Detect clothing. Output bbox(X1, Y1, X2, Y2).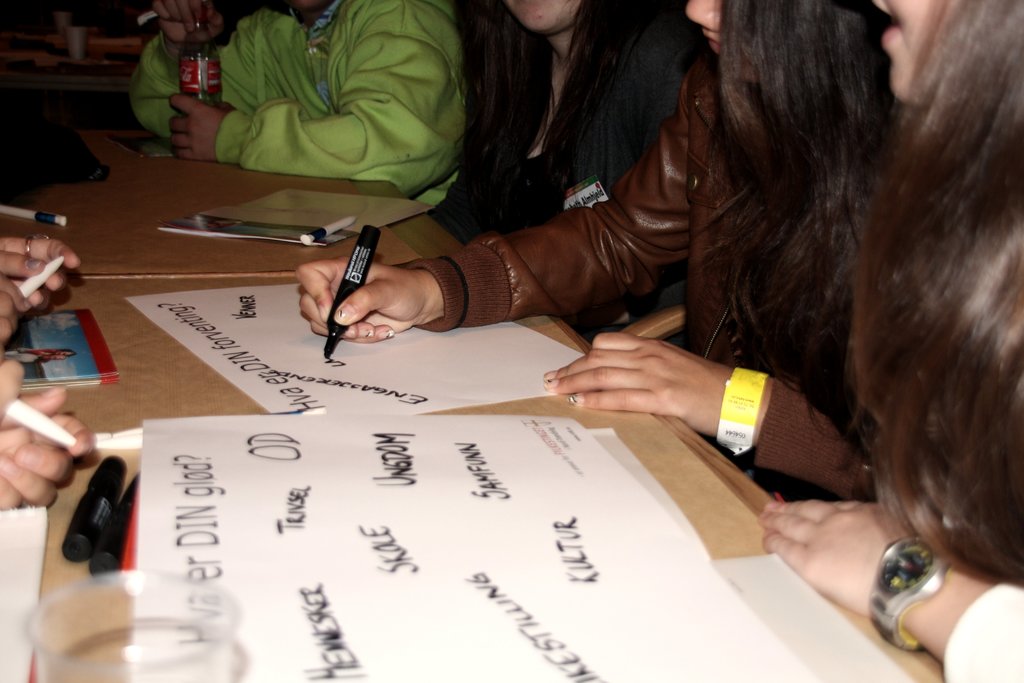
bbox(424, 26, 701, 342).
